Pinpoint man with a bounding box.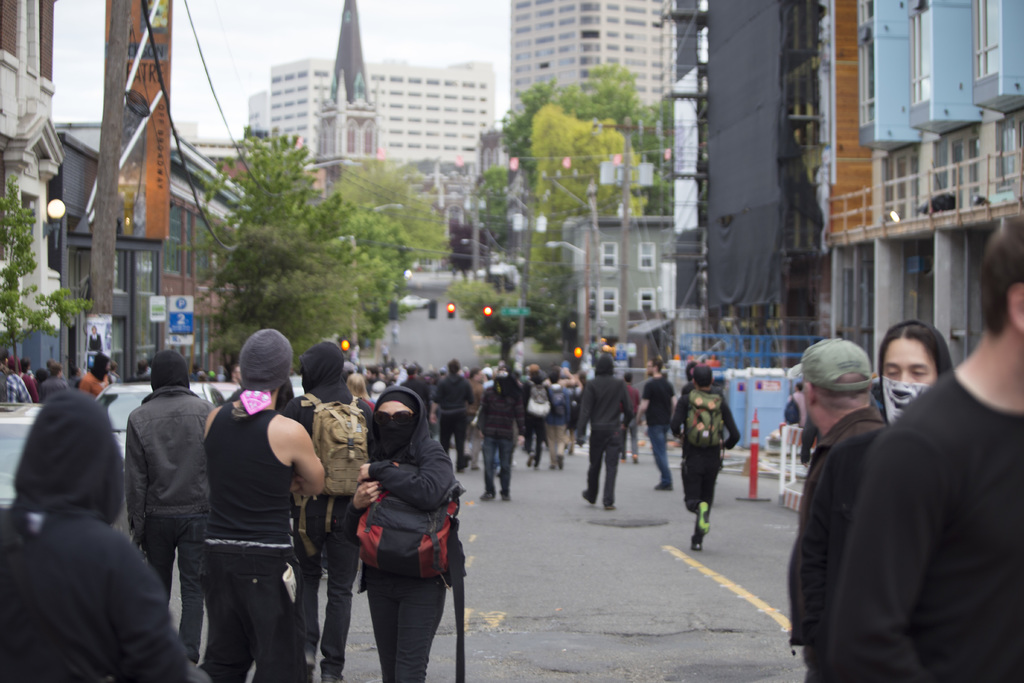
[641, 359, 675, 491].
